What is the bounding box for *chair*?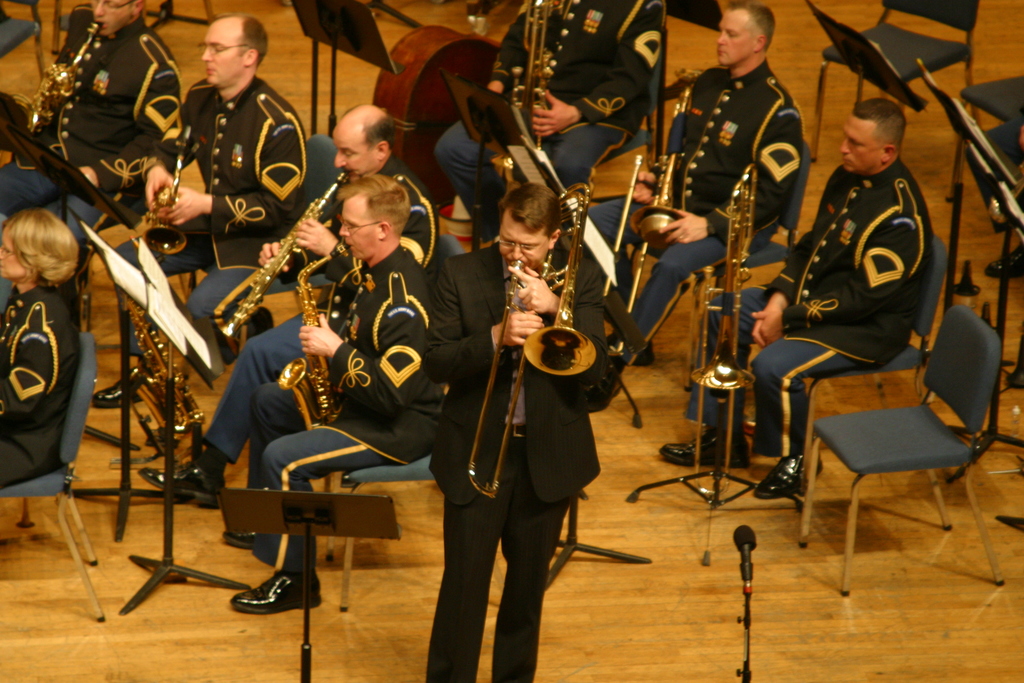
[582,38,662,192].
